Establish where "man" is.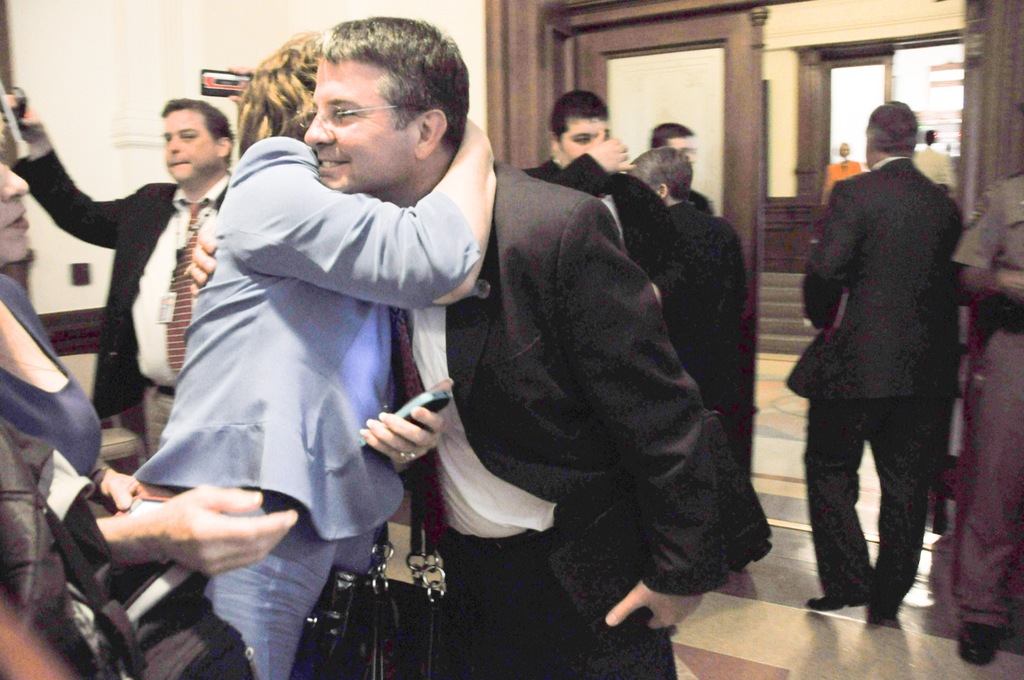
Established at {"x1": 653, "y1": 118, "x2": 714, "y2": 211}.
